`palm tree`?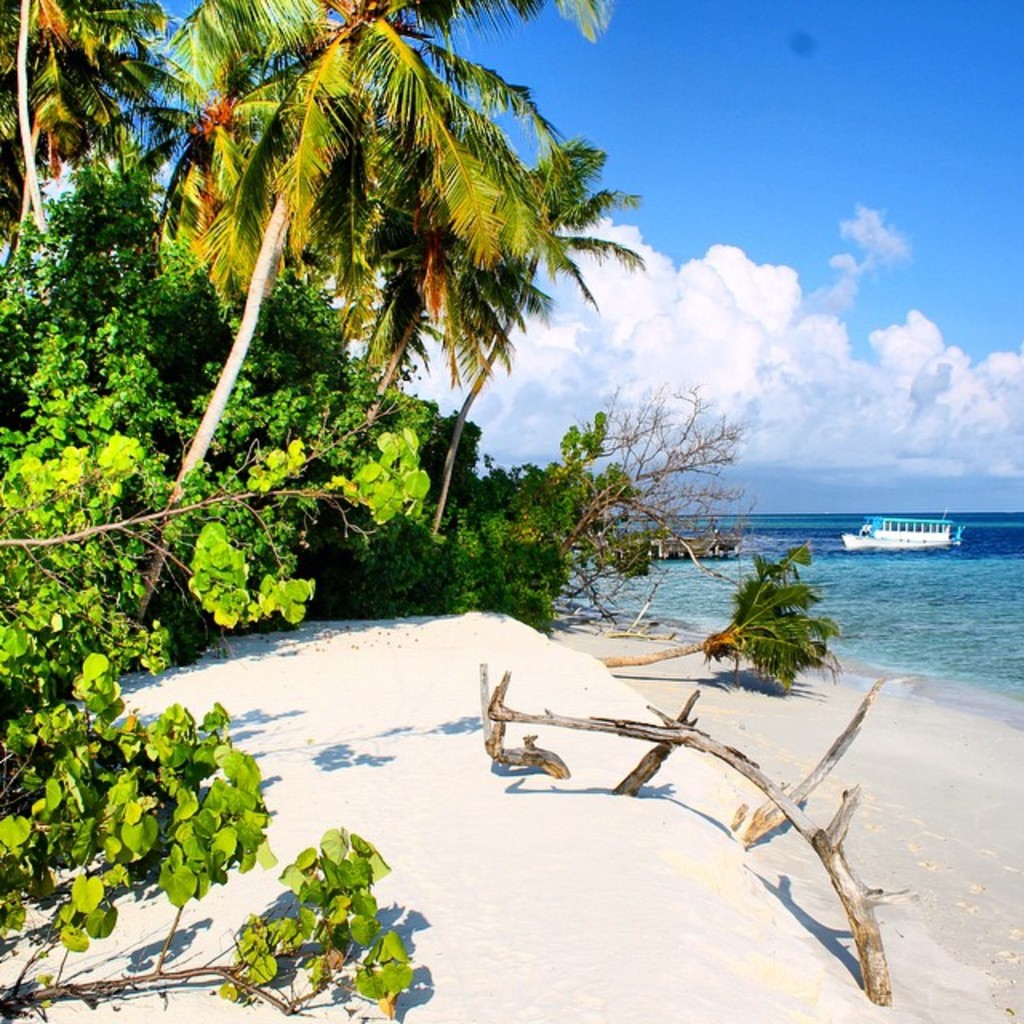
pyautogui.locateOnScreen(0, 0, 642, 608)
